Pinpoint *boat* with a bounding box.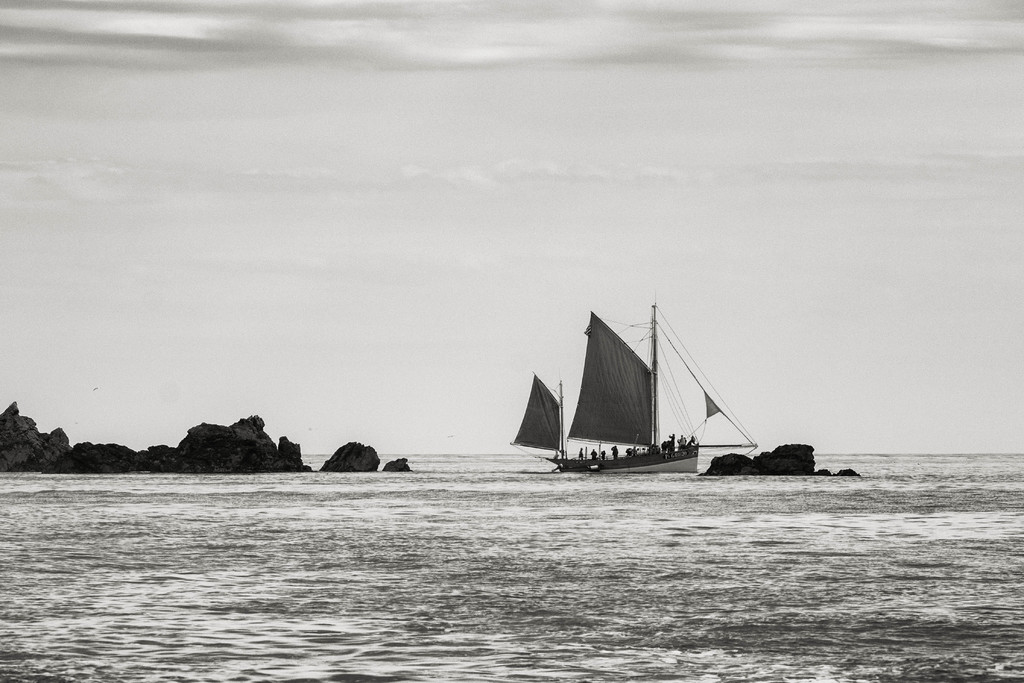
crop(506, 363, 604, 484).
